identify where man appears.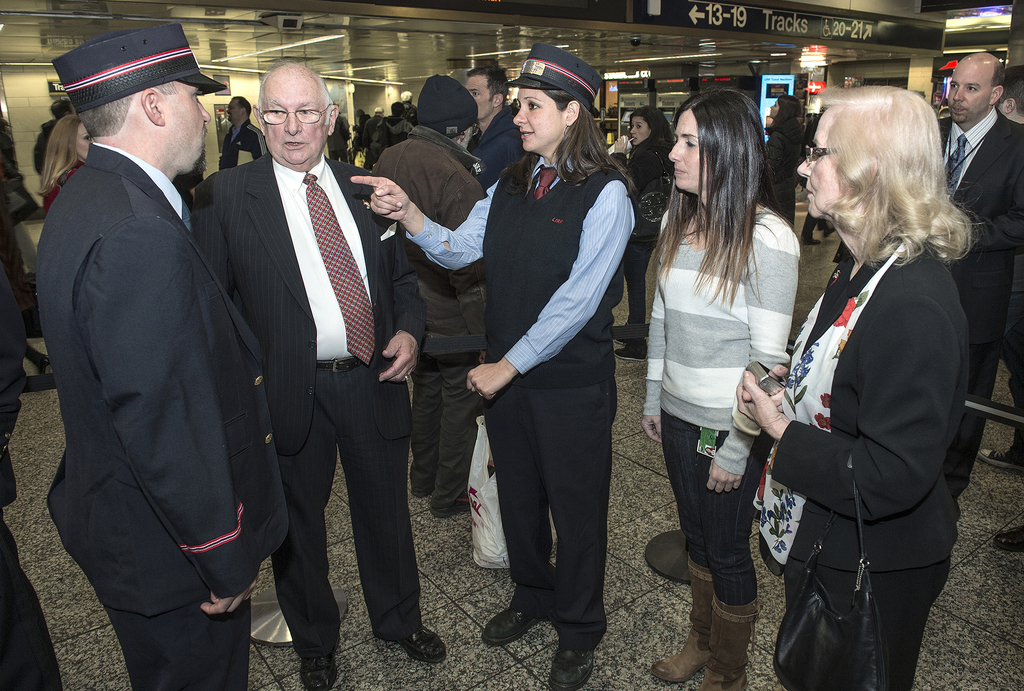
Appears at (357, 104, 385, 138).
